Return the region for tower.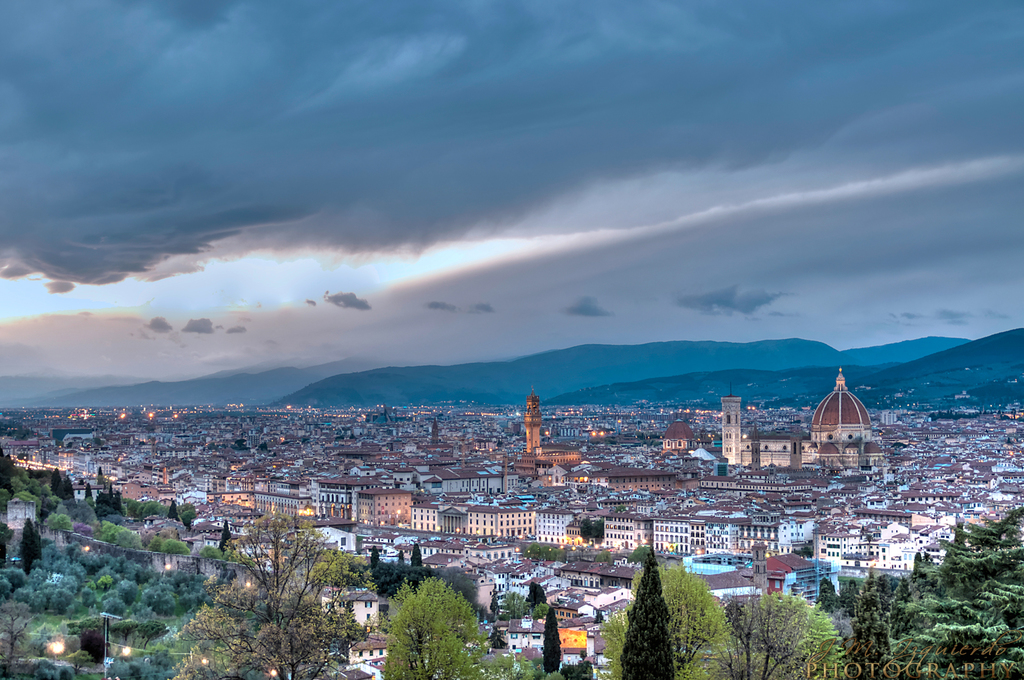
{"x1": 717, "y1": 391, "x2": 740, "y2": 468}.
